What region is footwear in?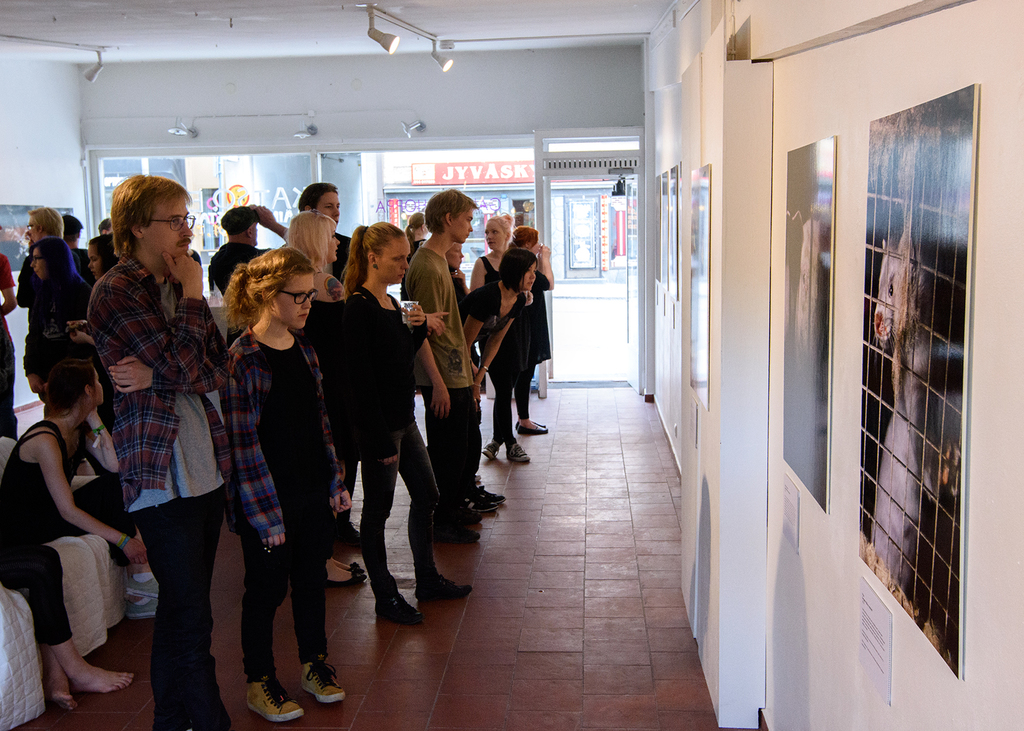
125,595,169,617.
